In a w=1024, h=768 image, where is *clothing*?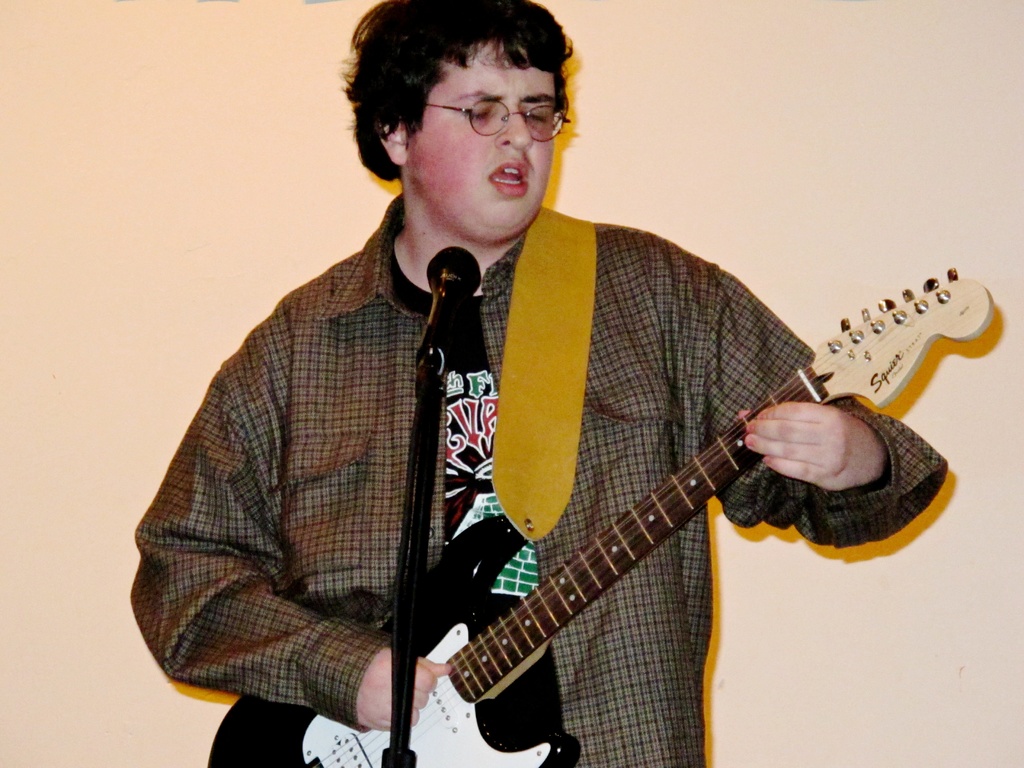
192, 79, 967, 767.
